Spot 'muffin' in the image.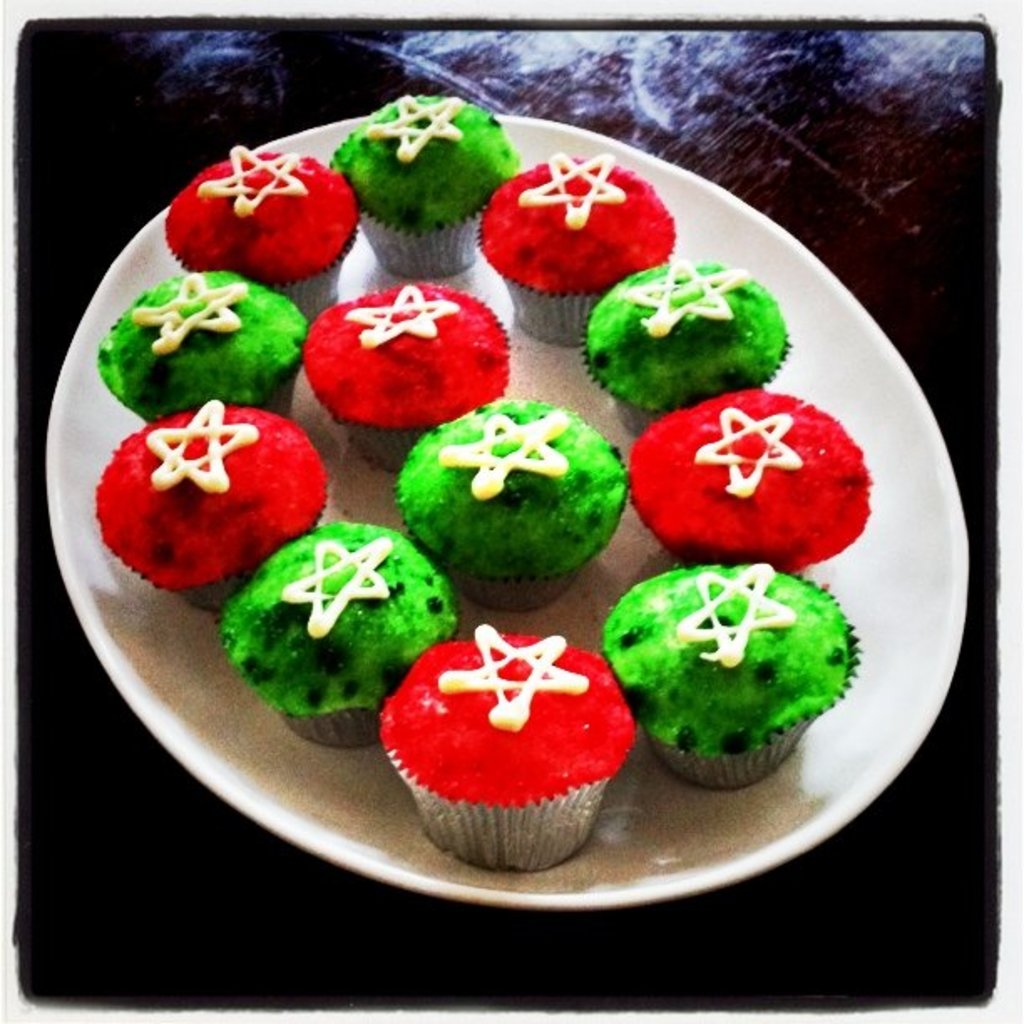
'muffin' found at BBox(159, 134, 360, 318).
